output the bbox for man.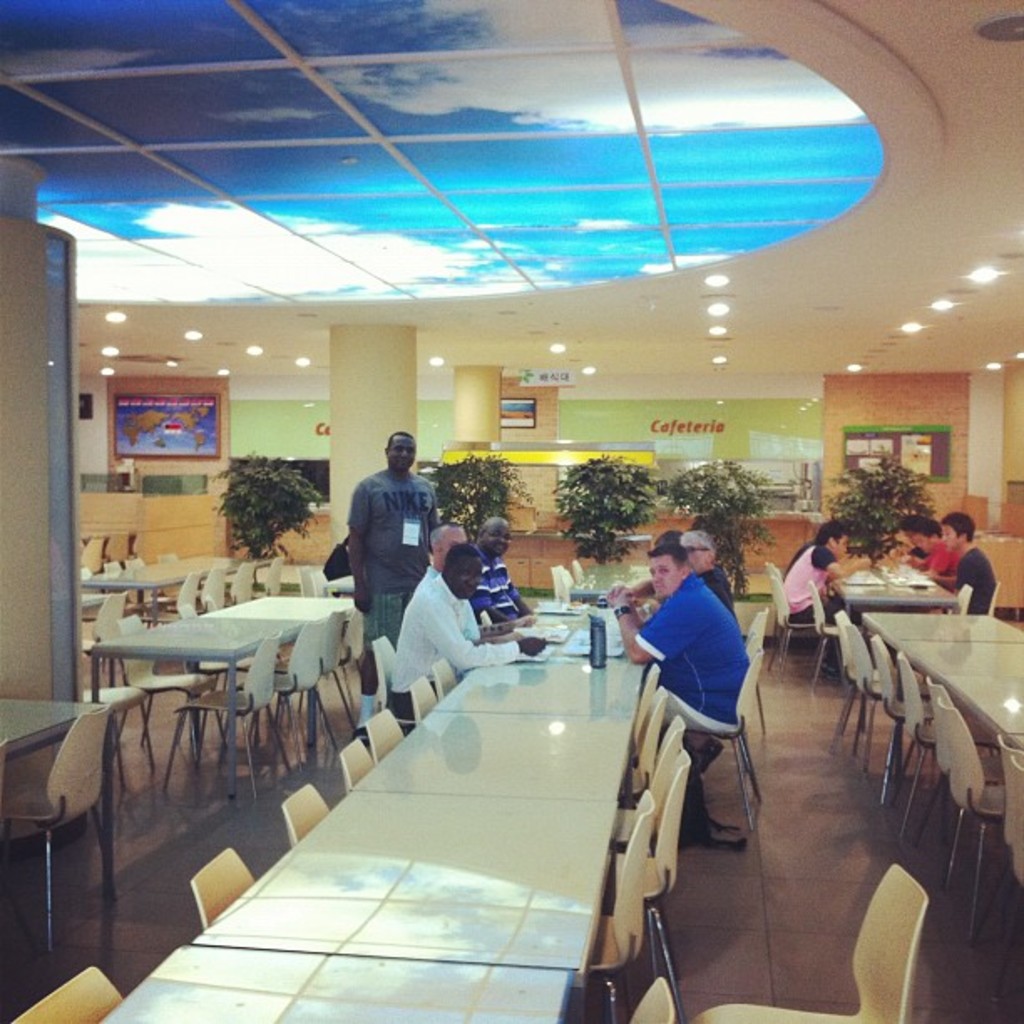
bbox(340, 437, 450, 658).
